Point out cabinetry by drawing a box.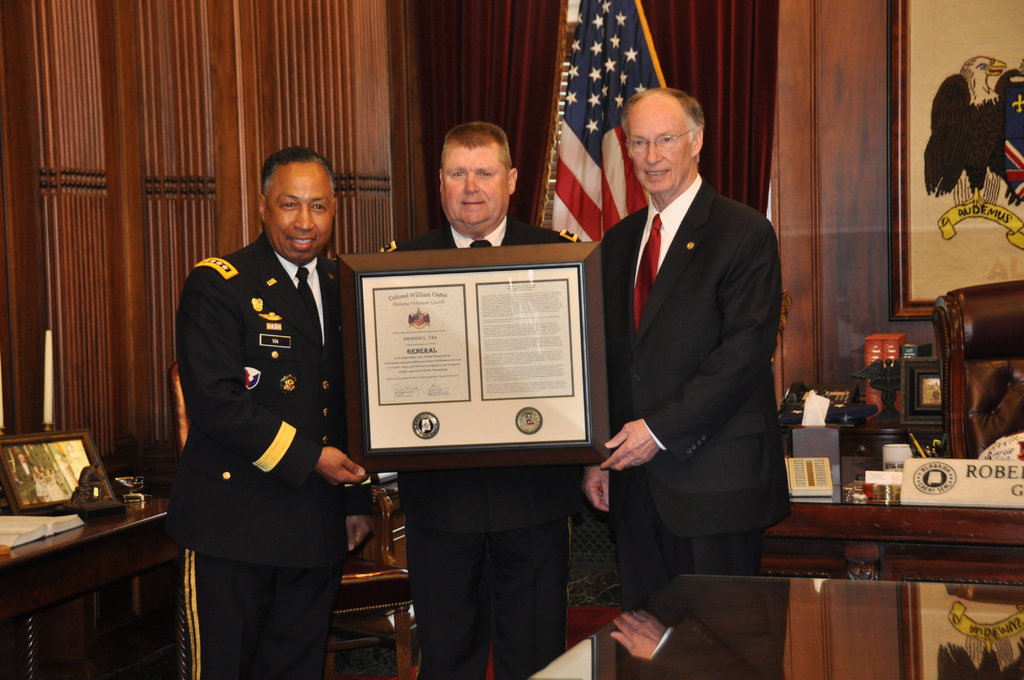
{"left": 629, "top": 0, "right": 852, "bottom": 434}.
